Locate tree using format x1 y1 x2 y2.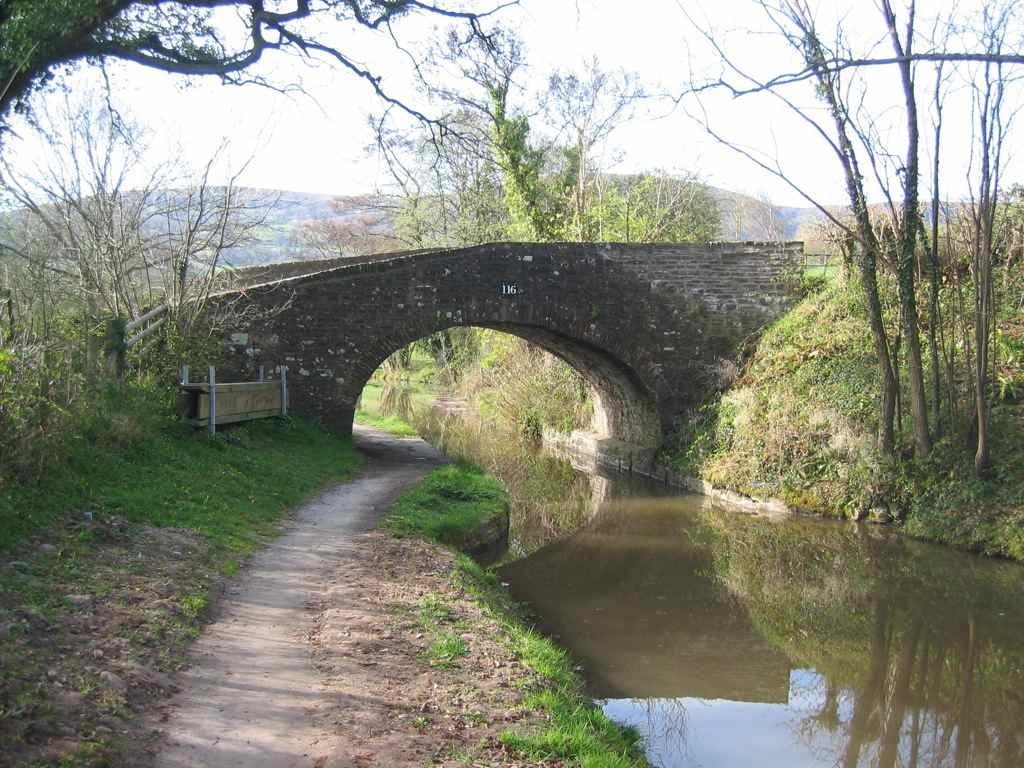
0 111 287 405.
